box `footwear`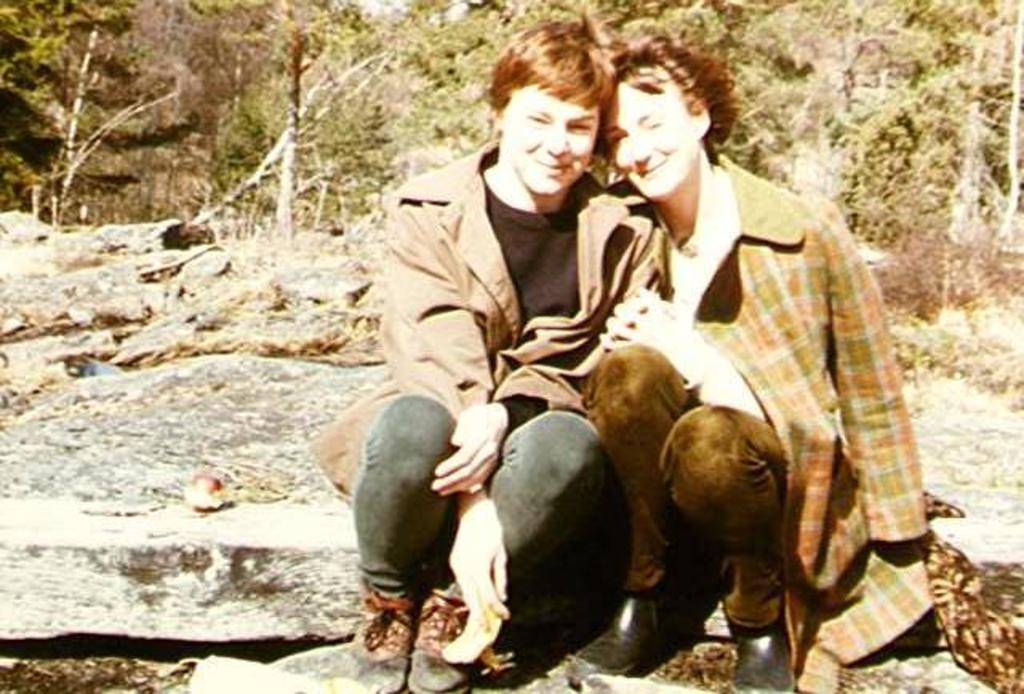
x1=731, y1=624, x2=795, y2=692
